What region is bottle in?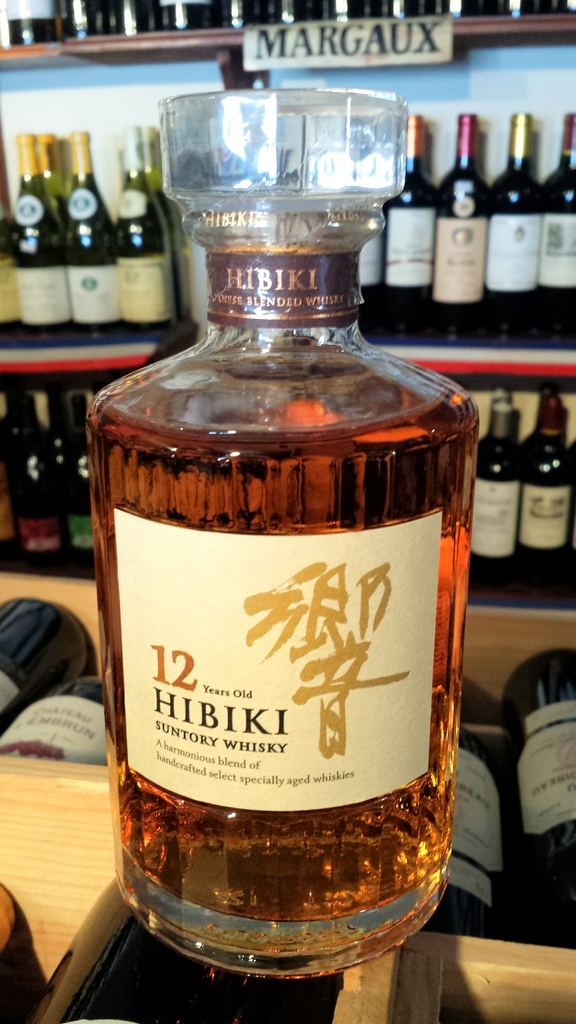
541,111,575,319.
